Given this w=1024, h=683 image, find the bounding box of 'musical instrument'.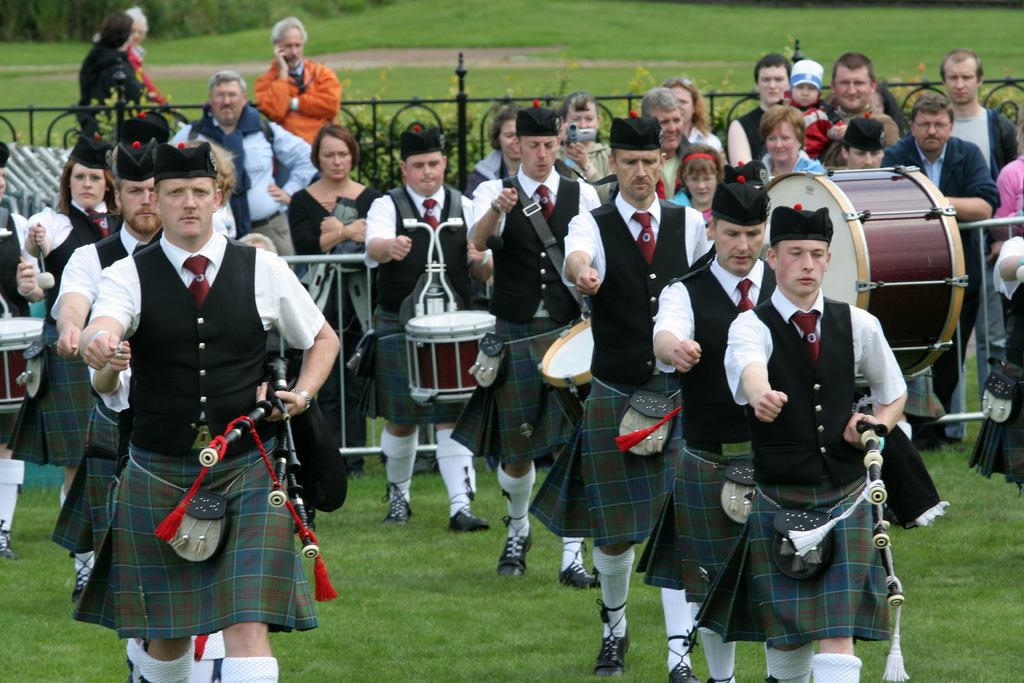
BBox(372, 286, 506, 438).
